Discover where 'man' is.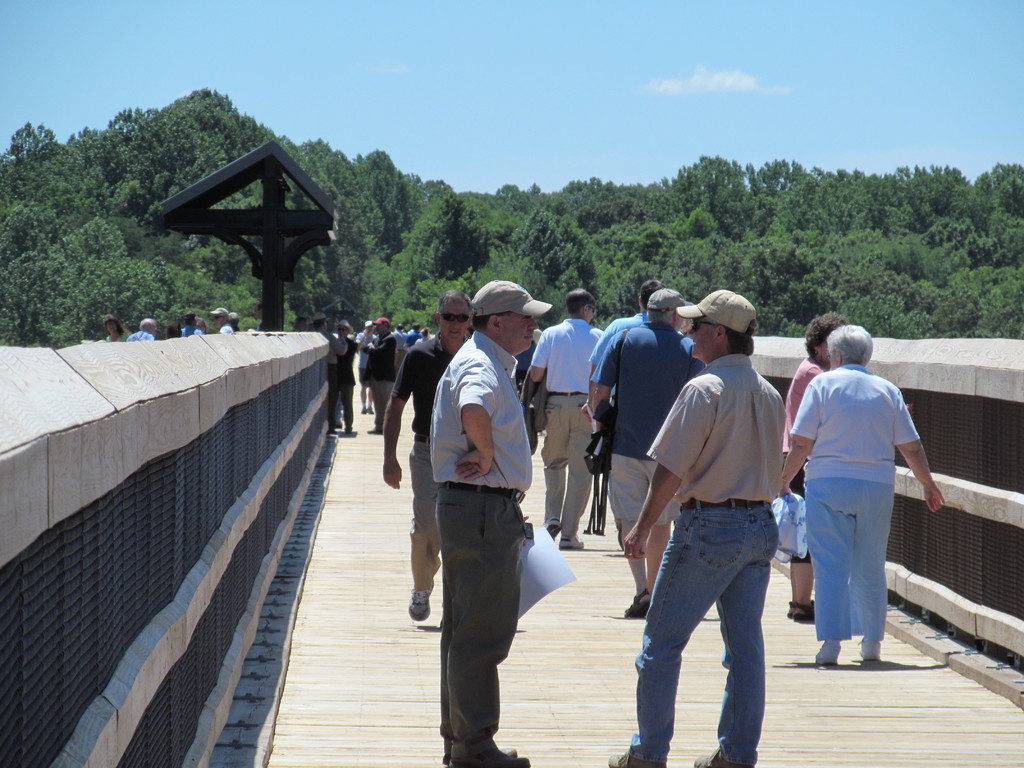
Discovered at x1=595 y1=287 x2=704 y2=620.
